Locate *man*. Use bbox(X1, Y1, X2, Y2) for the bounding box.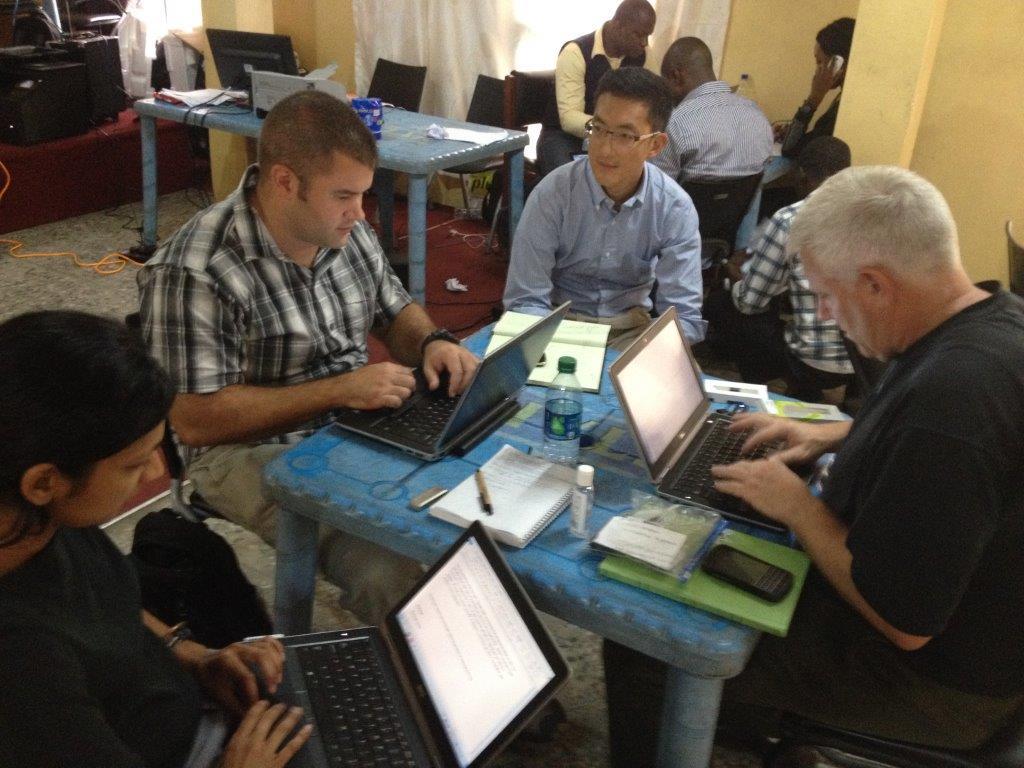
bbox(702, 136, 855, 396).
